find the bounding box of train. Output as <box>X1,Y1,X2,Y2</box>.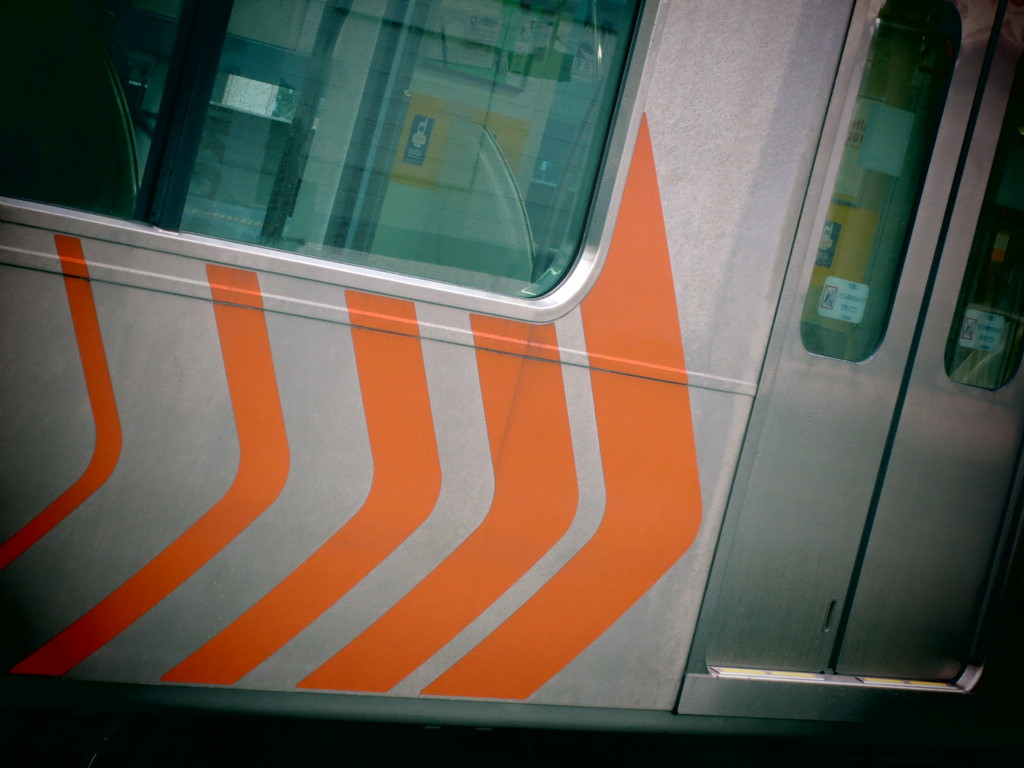
<box>2,2,1020,767</box>.
